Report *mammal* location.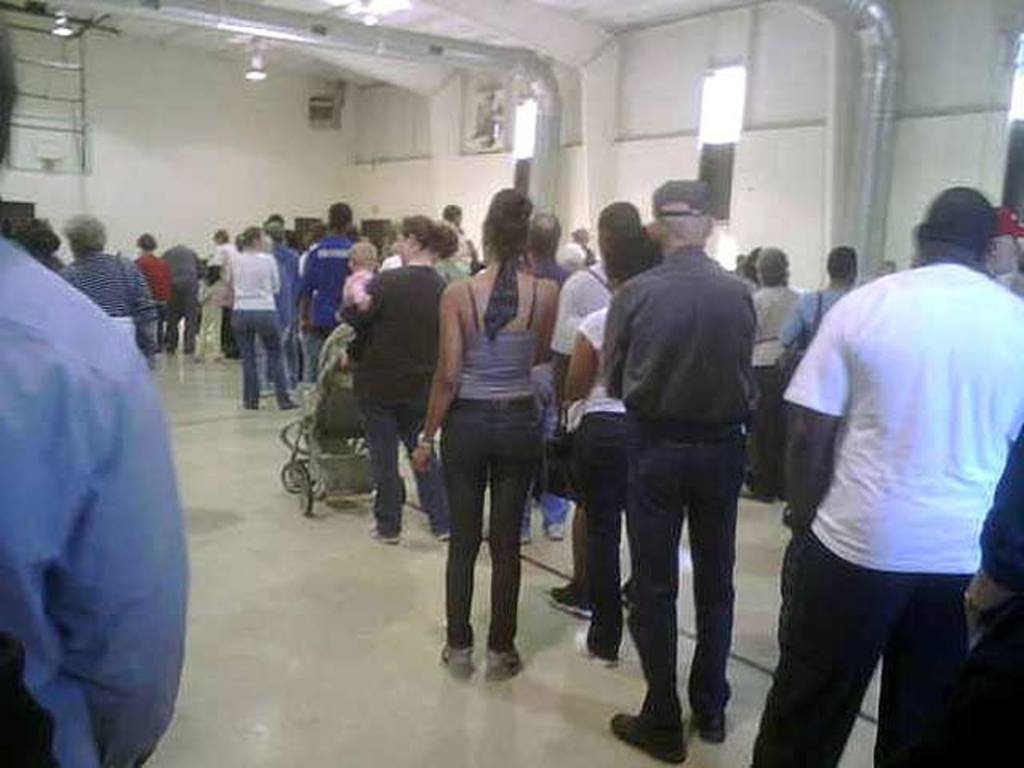
Report: [left=133, top=227, right=173, bottom=344].
